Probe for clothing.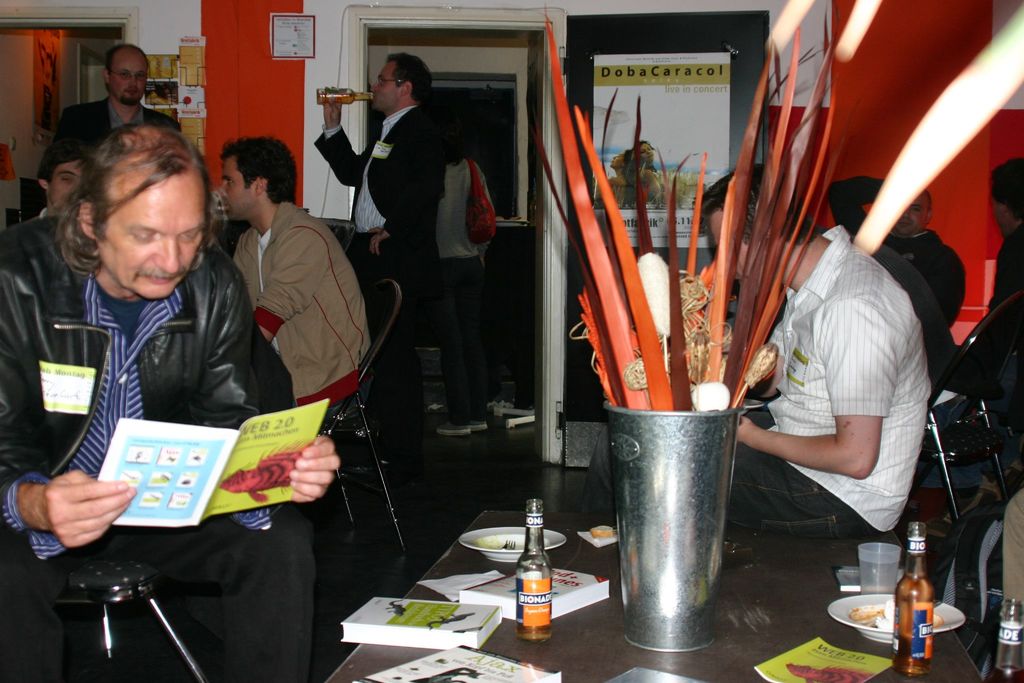
Probe result: <box>323,94,456,235</box>.
